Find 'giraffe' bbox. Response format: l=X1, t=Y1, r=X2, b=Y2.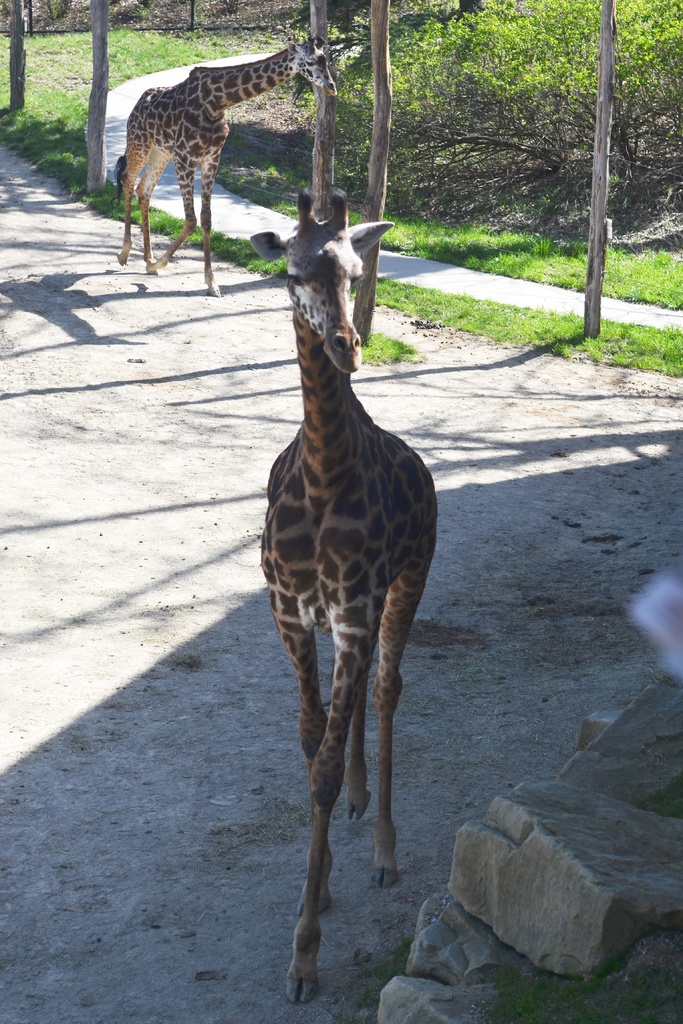
l=258, t=190, r=440, b=1002.
